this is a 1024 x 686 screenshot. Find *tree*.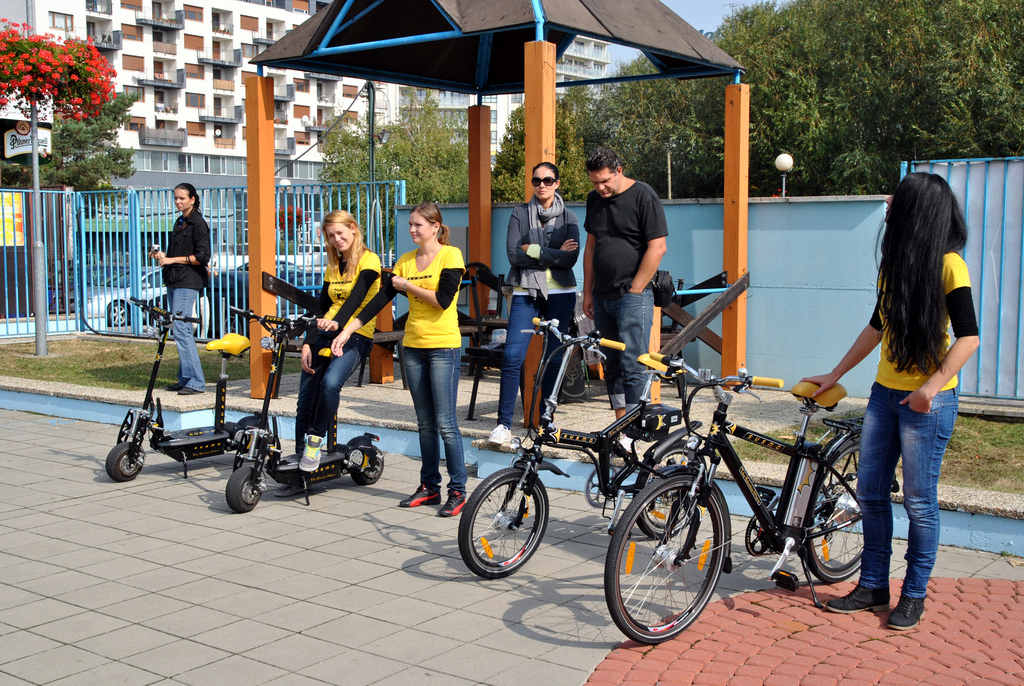
Bounding box: x1=492 y1=84 x2=593 y2=210.
